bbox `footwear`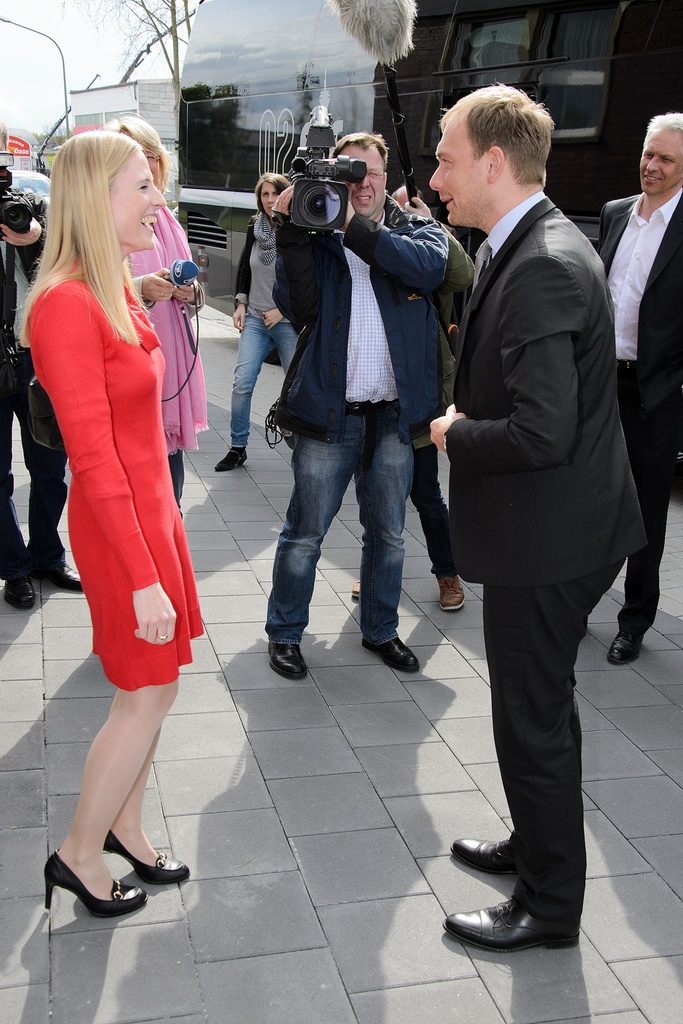
<region>13, 550, 39, 614</region>
